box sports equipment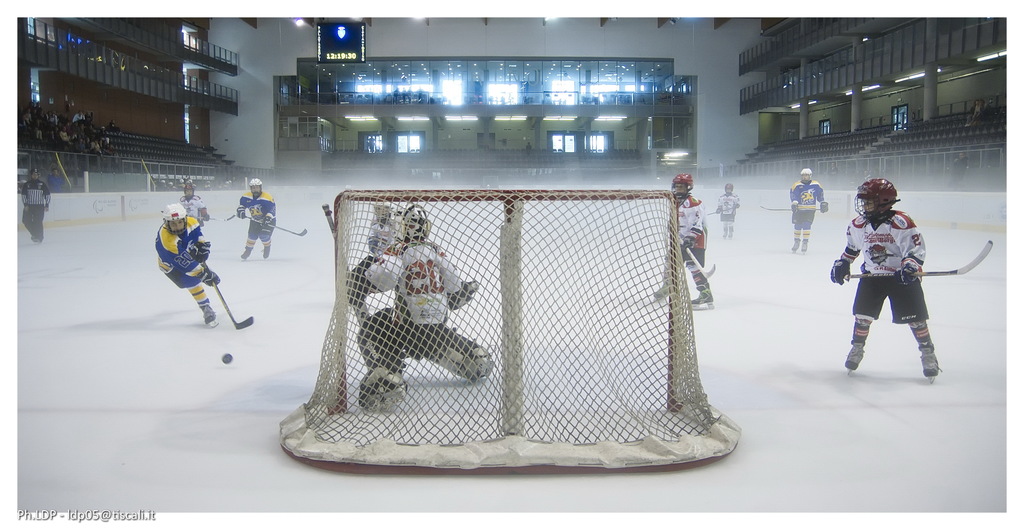
370/203/395/226
